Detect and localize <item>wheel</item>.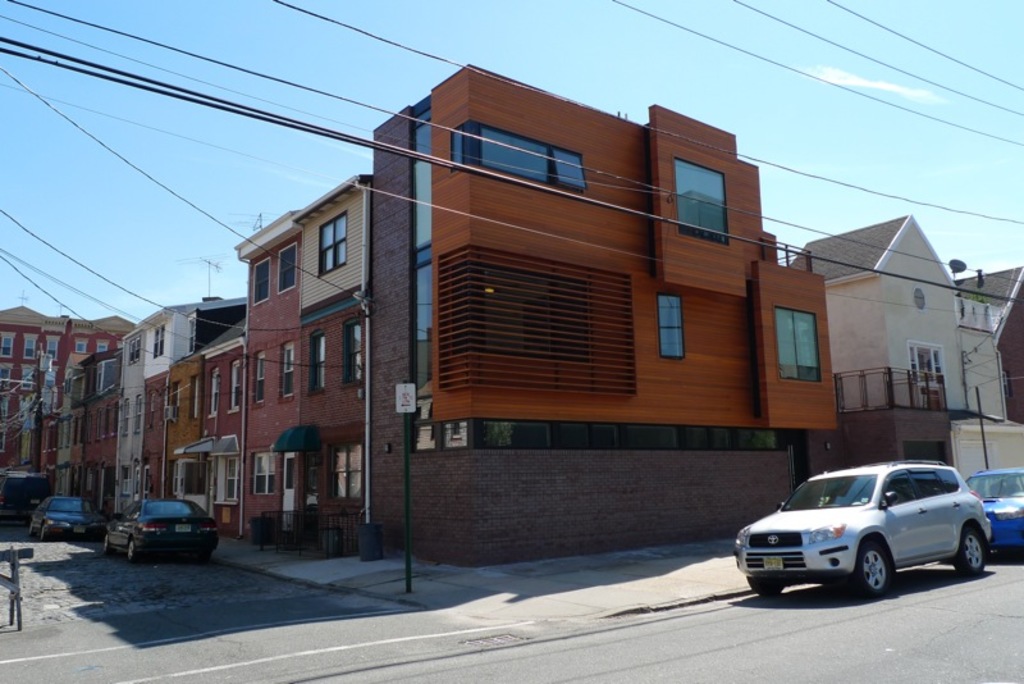
Localized at BBox(41, 530, 45, 539).
